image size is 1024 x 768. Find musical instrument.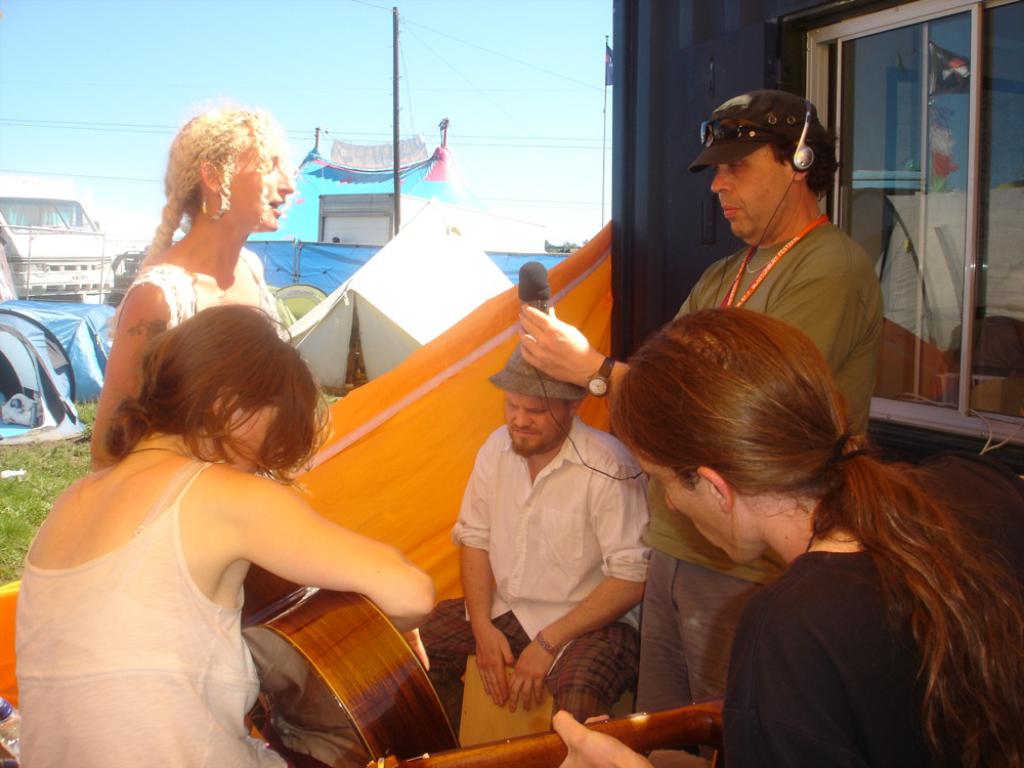
[left=224, top=559, right=444, bottom=758].
